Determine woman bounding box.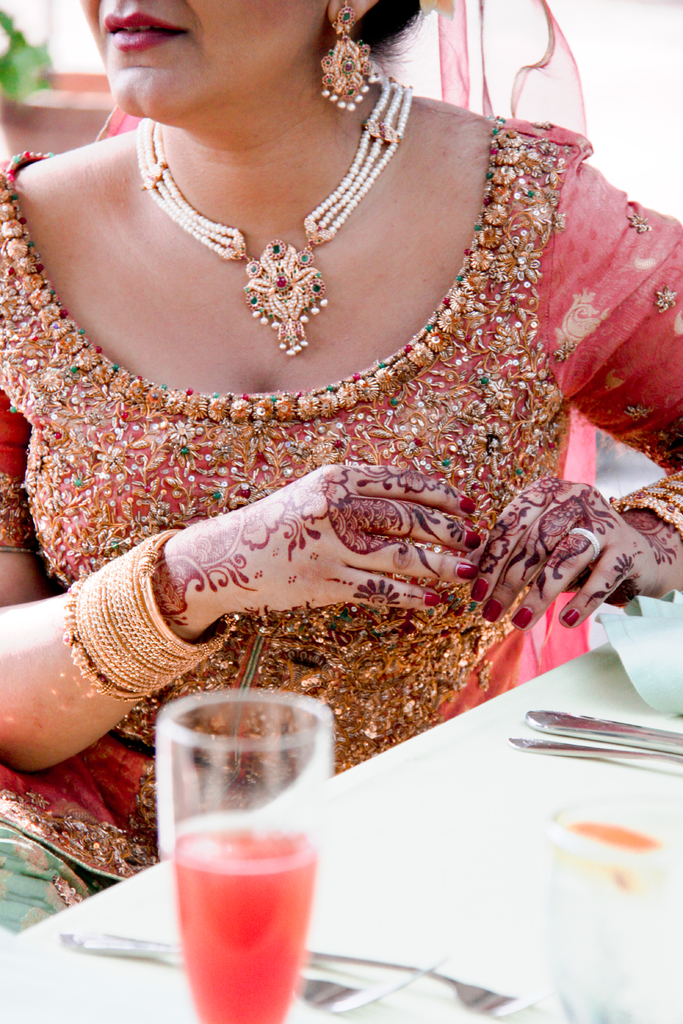
Determined: (x1=1, y1=3, x2=682, y2=788).
